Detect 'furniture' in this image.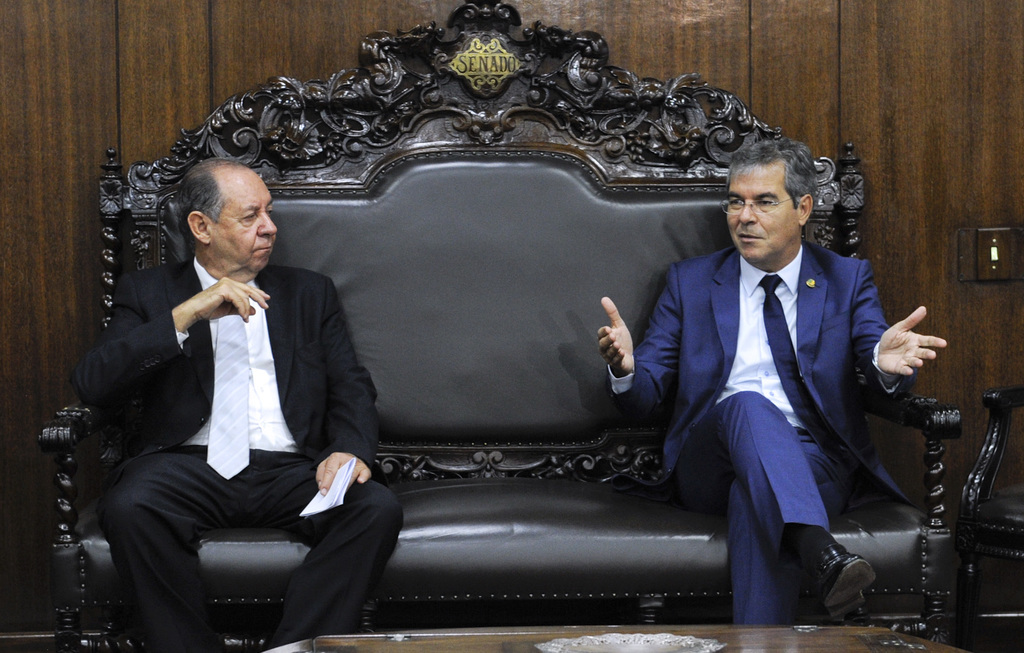
Detection: crop(956, 386, 1023, 652).
